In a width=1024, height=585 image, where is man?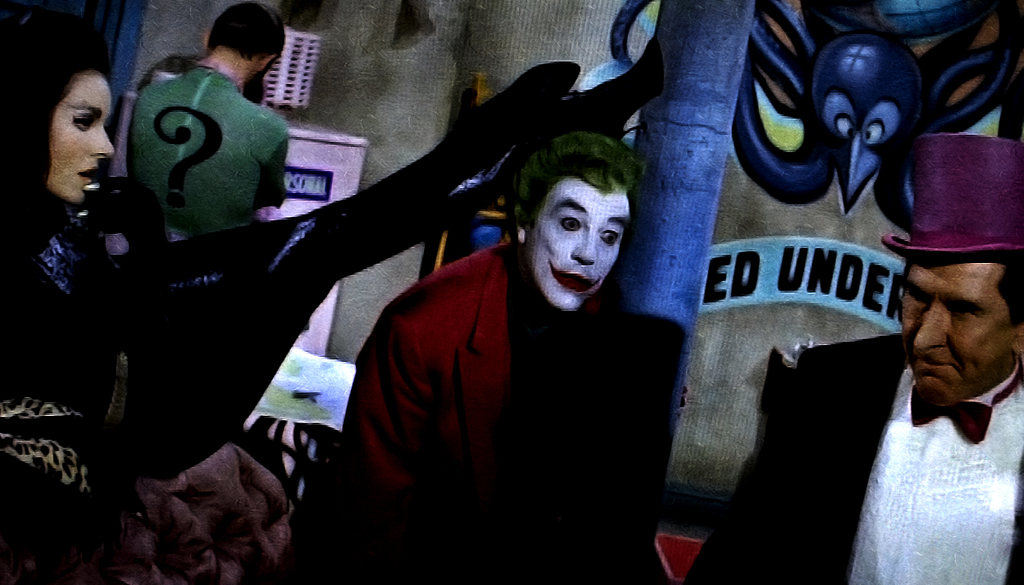
<region>126, 1, 292, 235</region>.
